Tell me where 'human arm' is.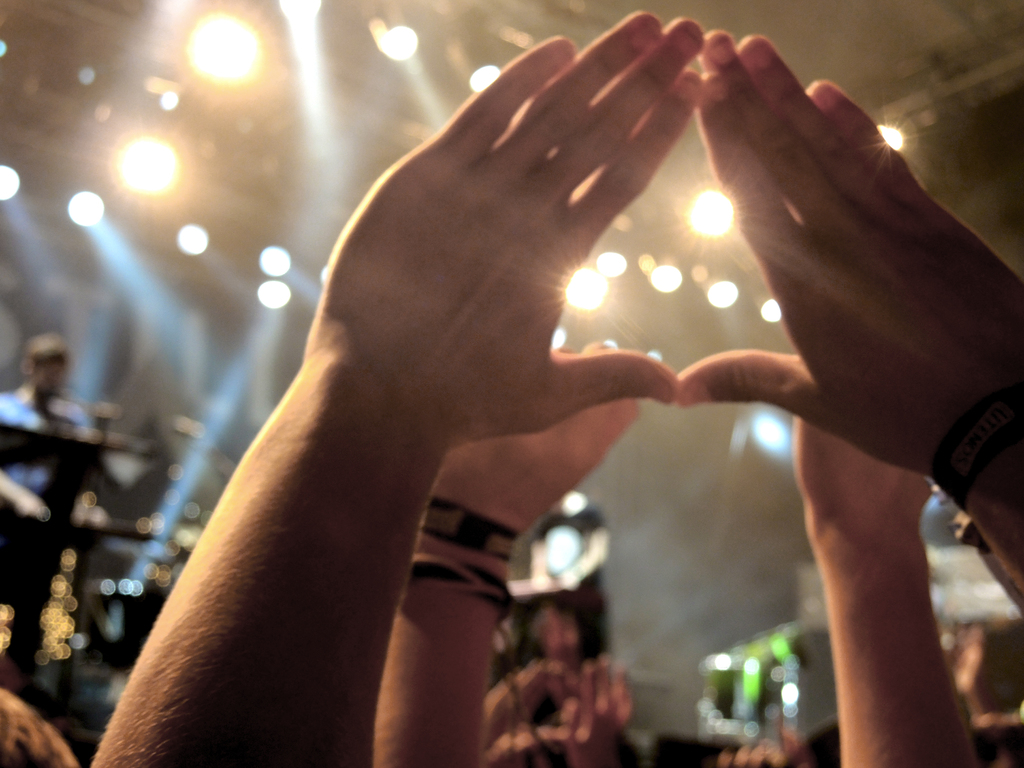
'human arm' is at 668:28:1023:591.
